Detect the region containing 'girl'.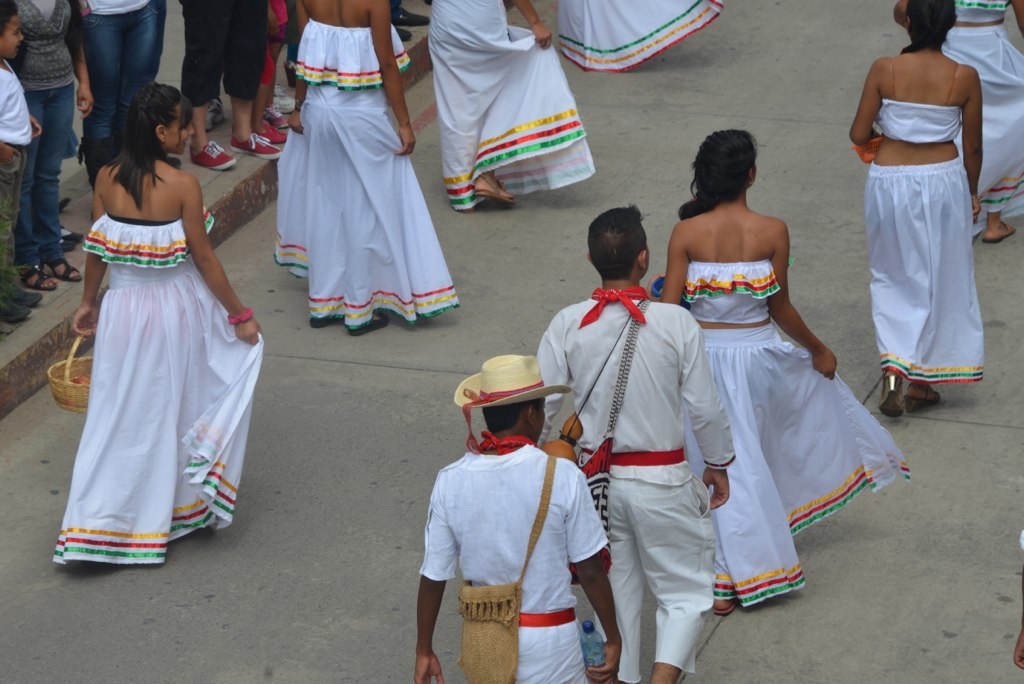
rect(892, 0, 1023, 240).
